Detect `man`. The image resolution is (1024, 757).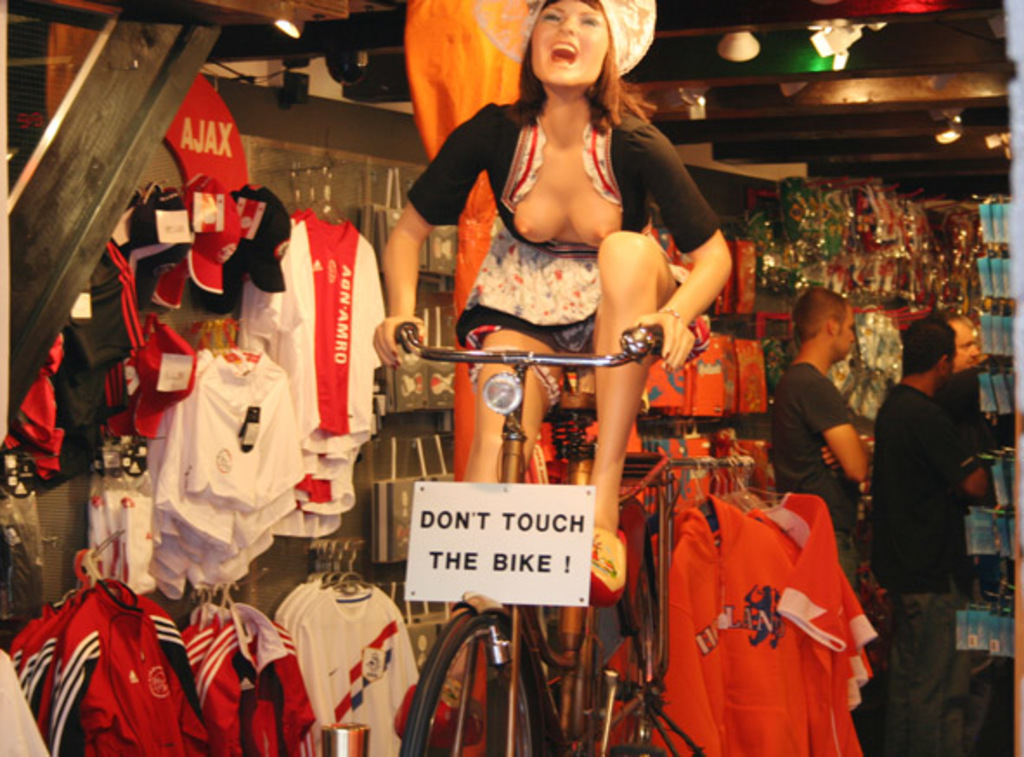
<bbox>878, 319, 993, 650</bbox>.
